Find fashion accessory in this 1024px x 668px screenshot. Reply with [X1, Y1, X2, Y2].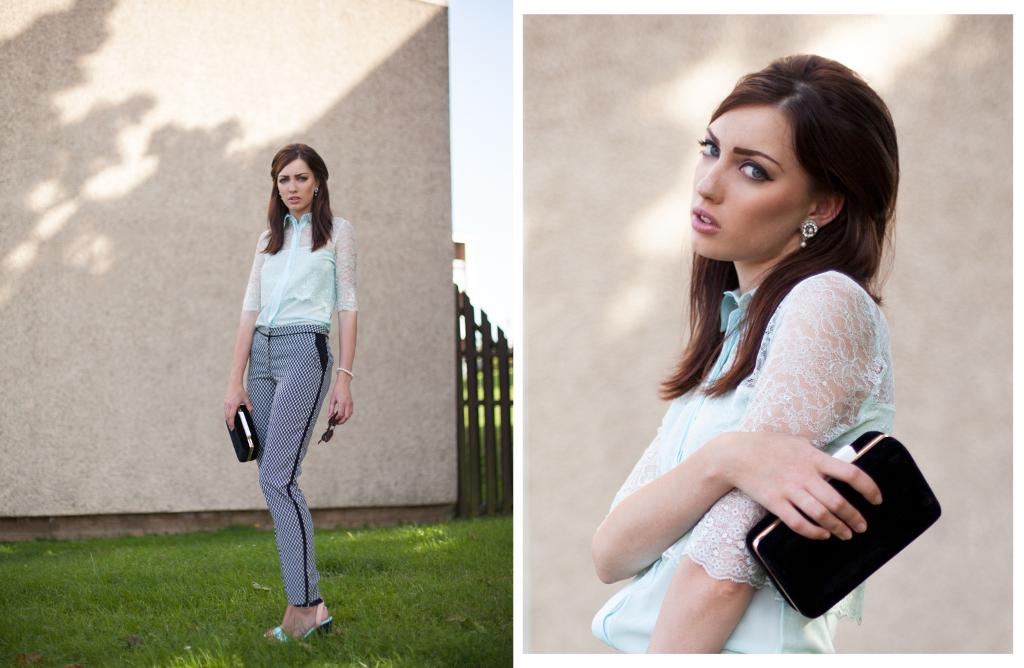
[746, 429, 941, 620].
